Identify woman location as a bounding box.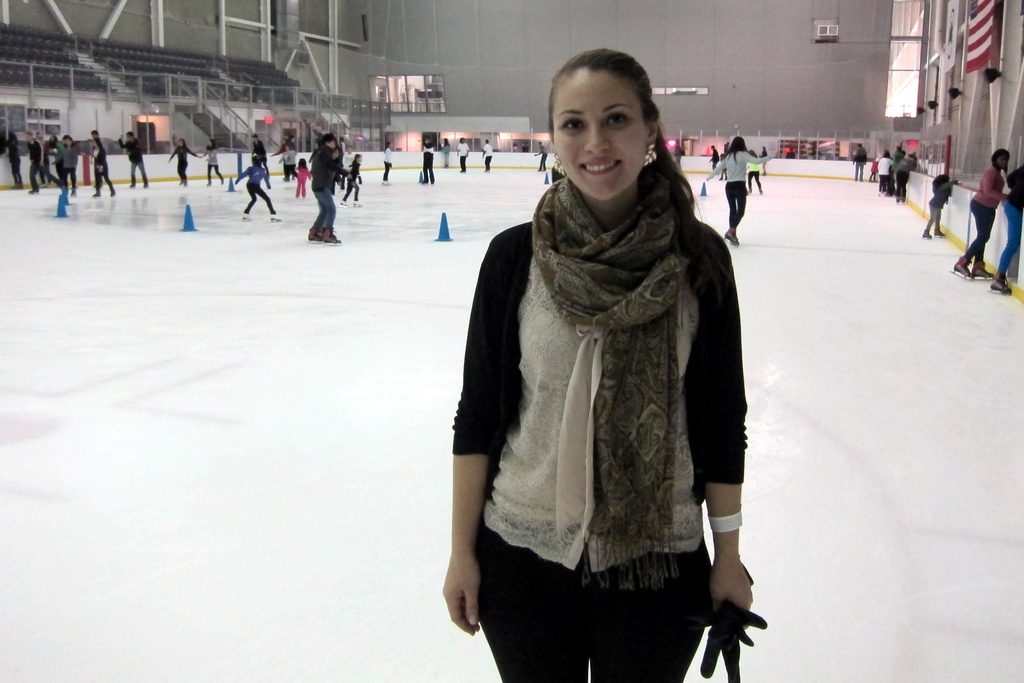
(x1=704, y1=136, x2=778, y2=242).
